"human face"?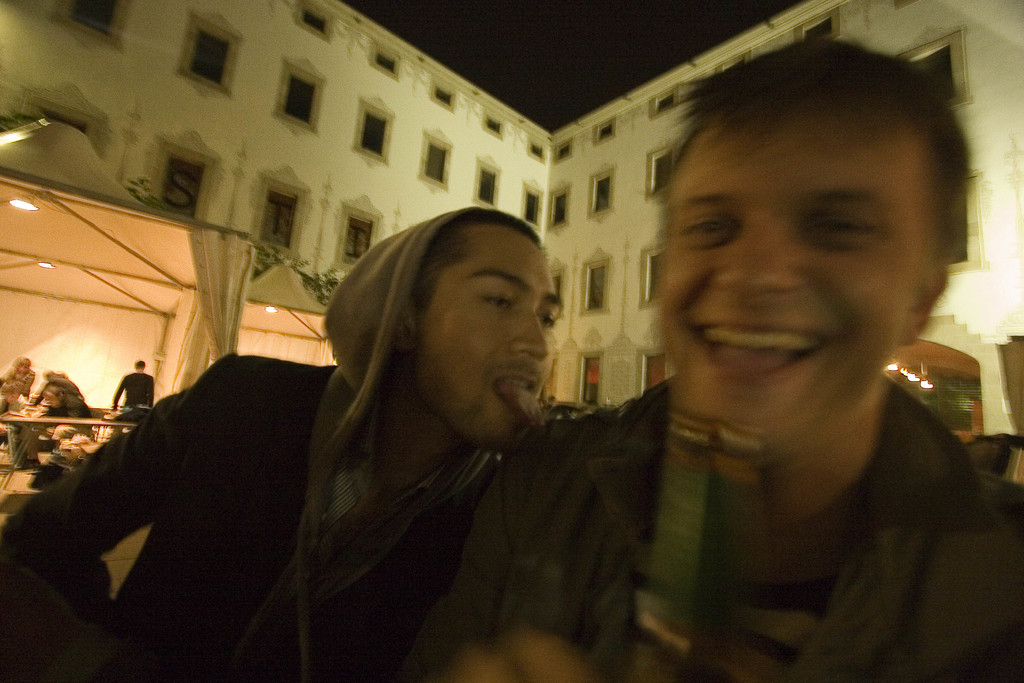
bbox=[655, 134, 932, 444]
